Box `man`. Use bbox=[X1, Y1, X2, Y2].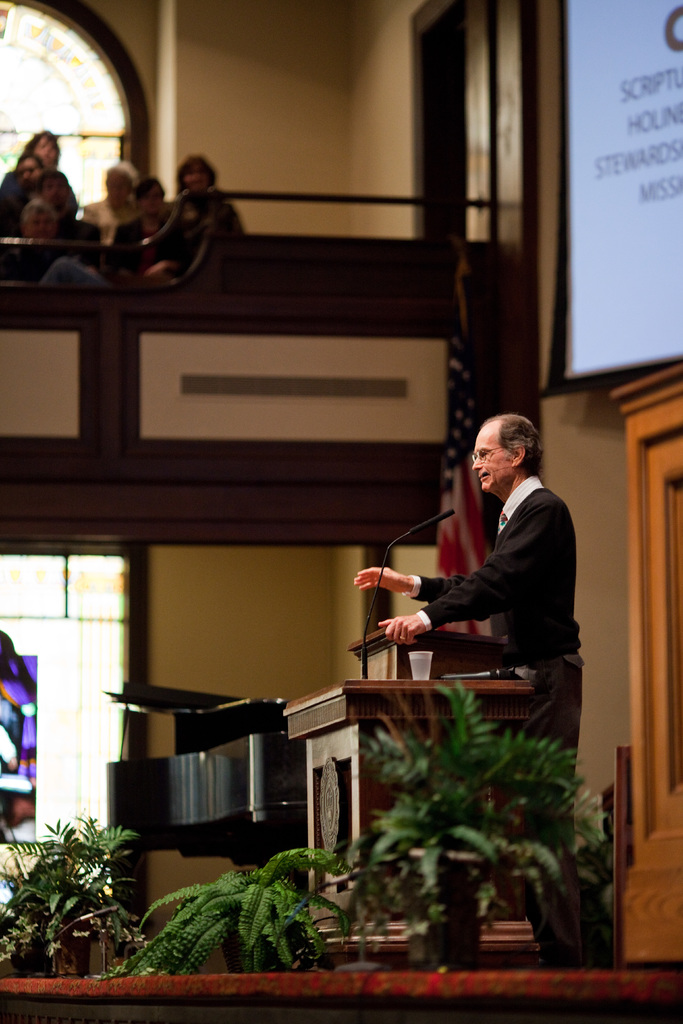
bbox=[353, 413, 589, 966].
